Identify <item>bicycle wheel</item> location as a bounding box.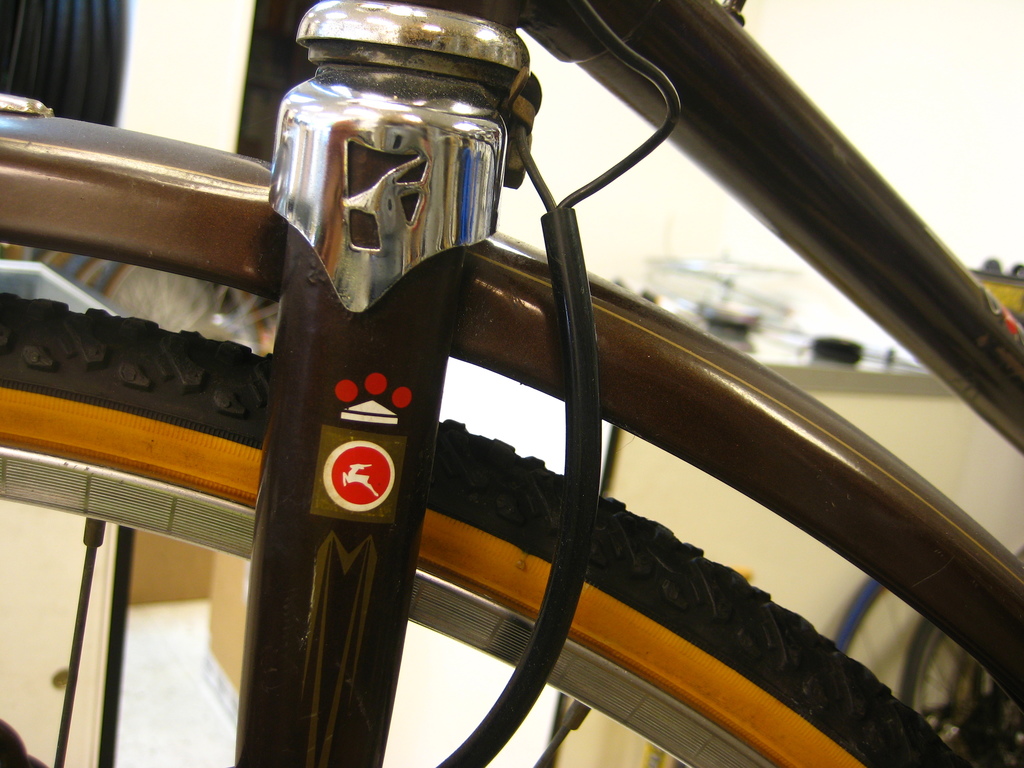
0, 294, 984, 767.
